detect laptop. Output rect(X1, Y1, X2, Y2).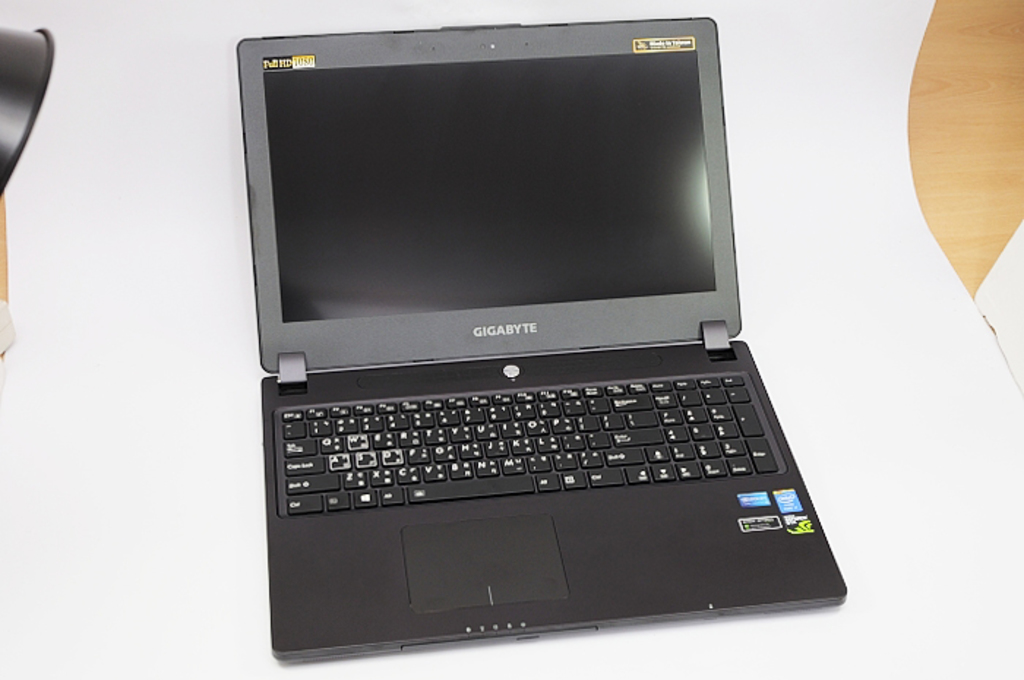
rect(231, 0, 835, 661).
